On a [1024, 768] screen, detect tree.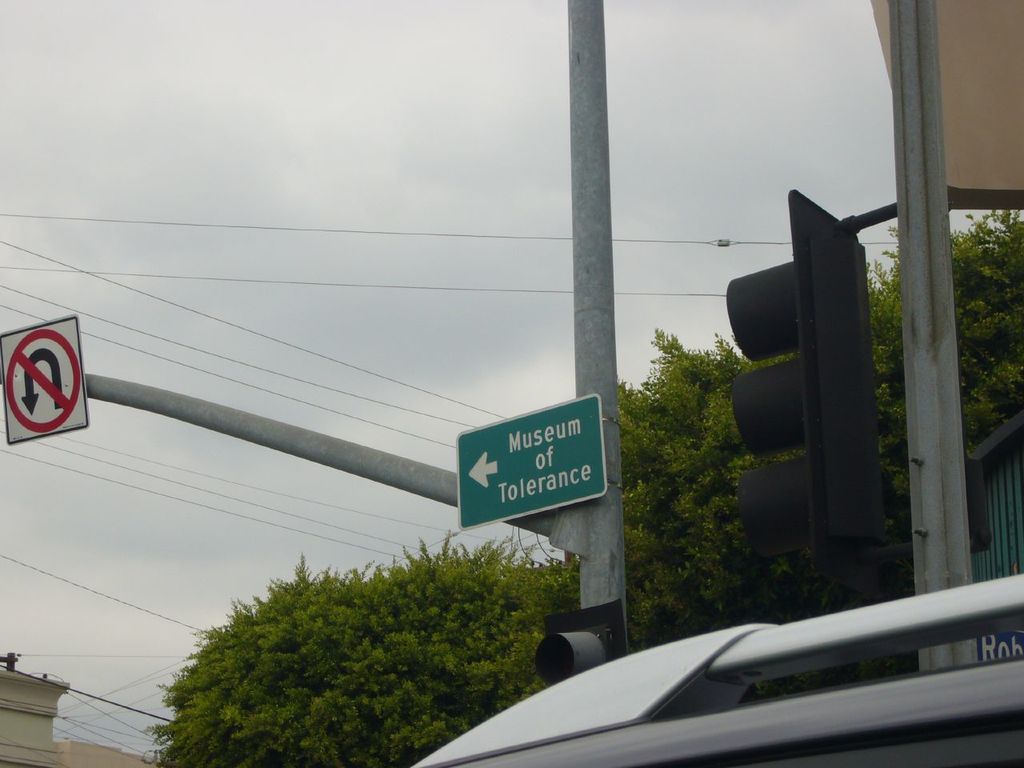
{"x1": 605, "y1": 327, "x2": 799, "y2": 615}.
